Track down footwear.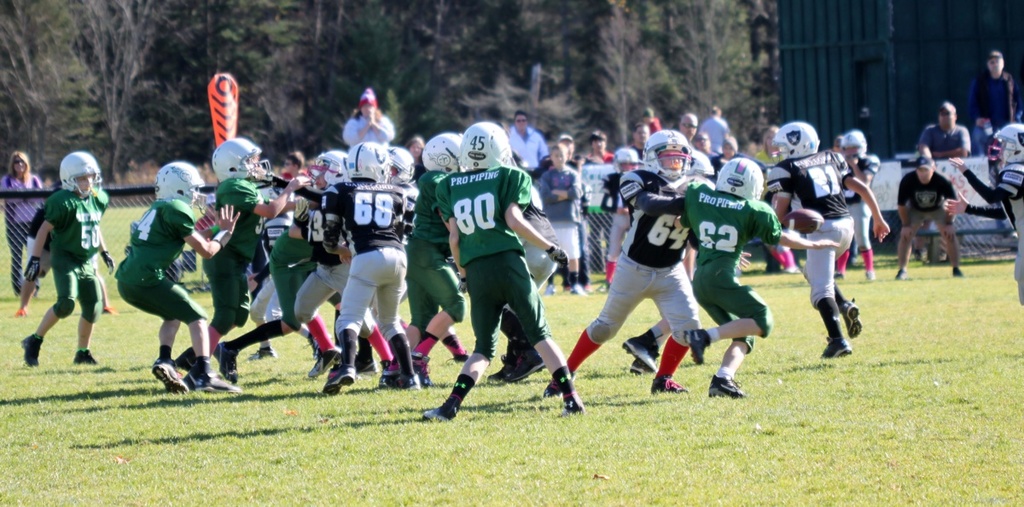
Tracked to box=[216, 341, 238, 385].
